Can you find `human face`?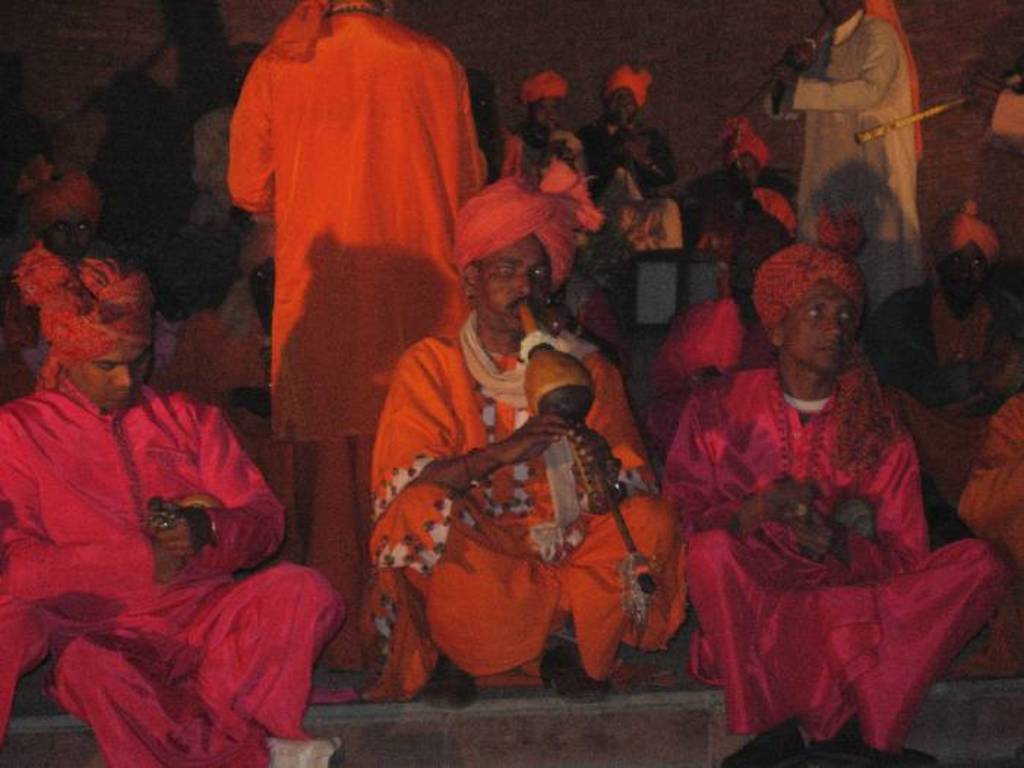
Yes, bounding box: {"left": 731, "top": 149, "right": 762, "bottom": 189}.
